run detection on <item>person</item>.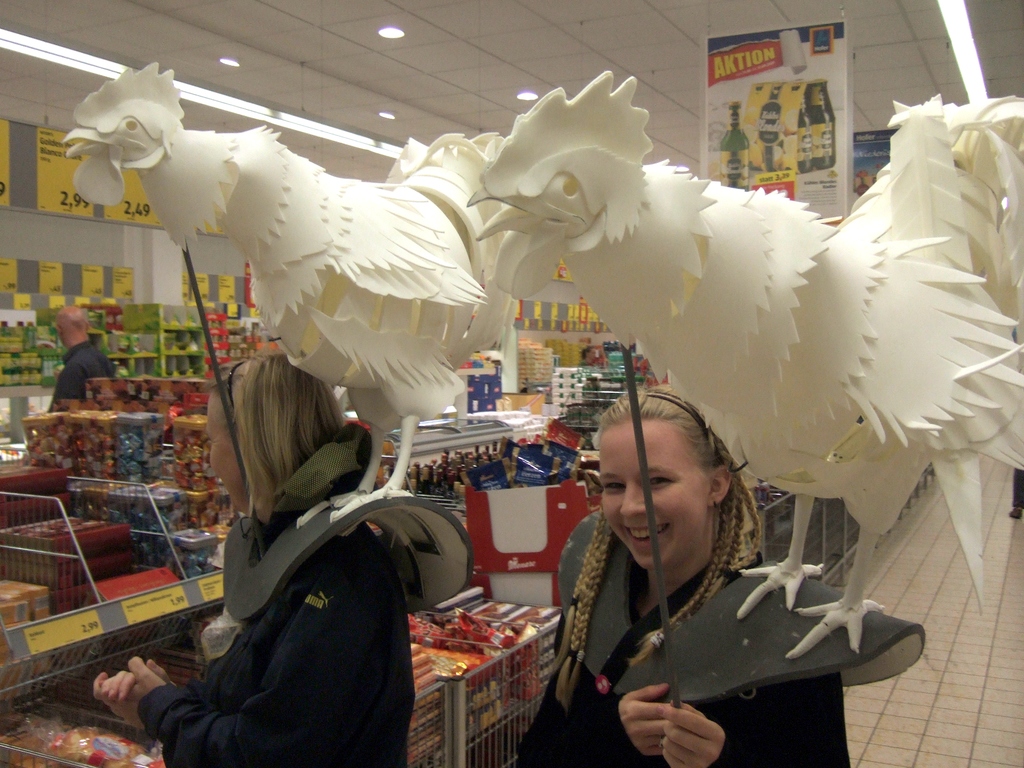
Result: 497 387 924 767.
